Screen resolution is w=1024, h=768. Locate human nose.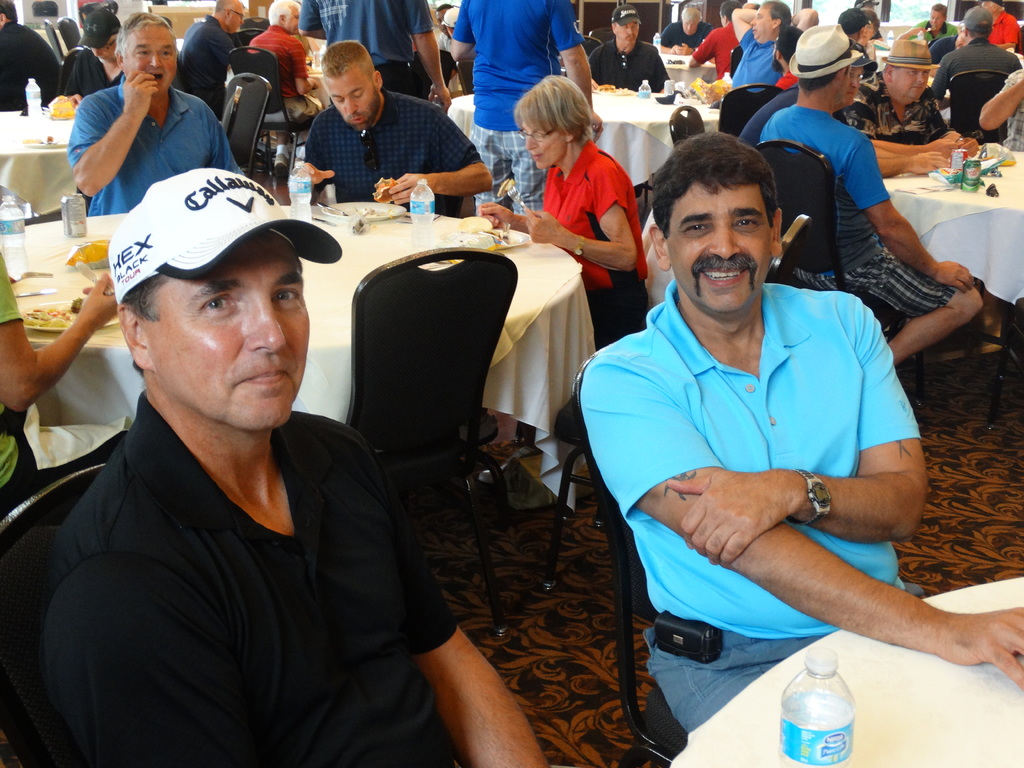
{"left": 852, "top": 78, "right": 861, "bottom": 87}.
